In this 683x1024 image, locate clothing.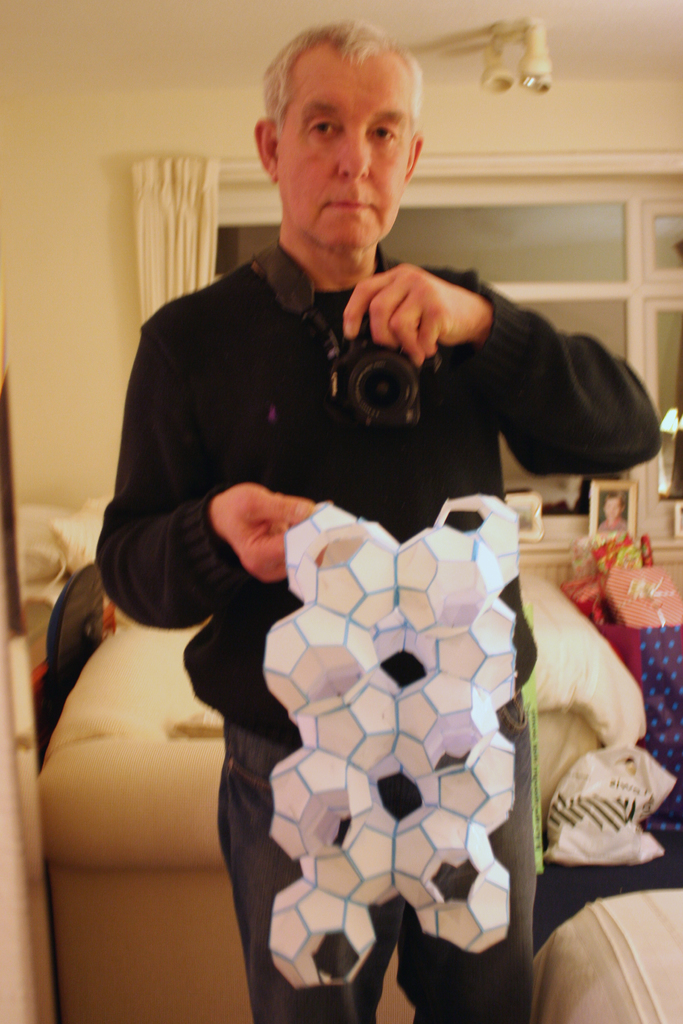
Bounding box: Rect(136, 298, 642, 987).
